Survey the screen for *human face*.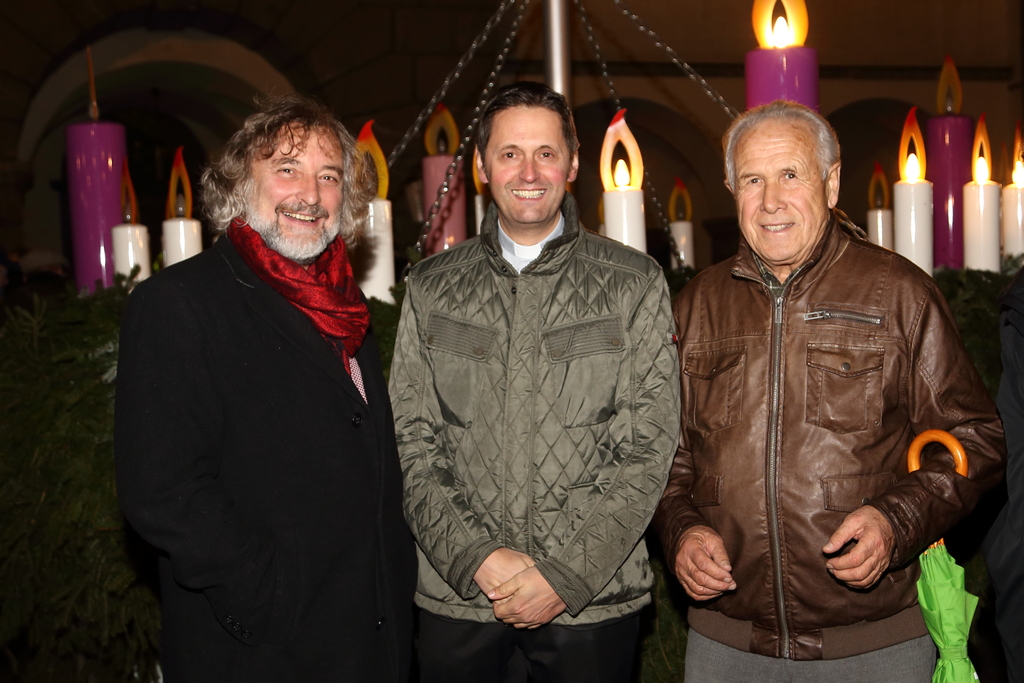
Survey found: <region>493, 97, 561, 231</region>.
